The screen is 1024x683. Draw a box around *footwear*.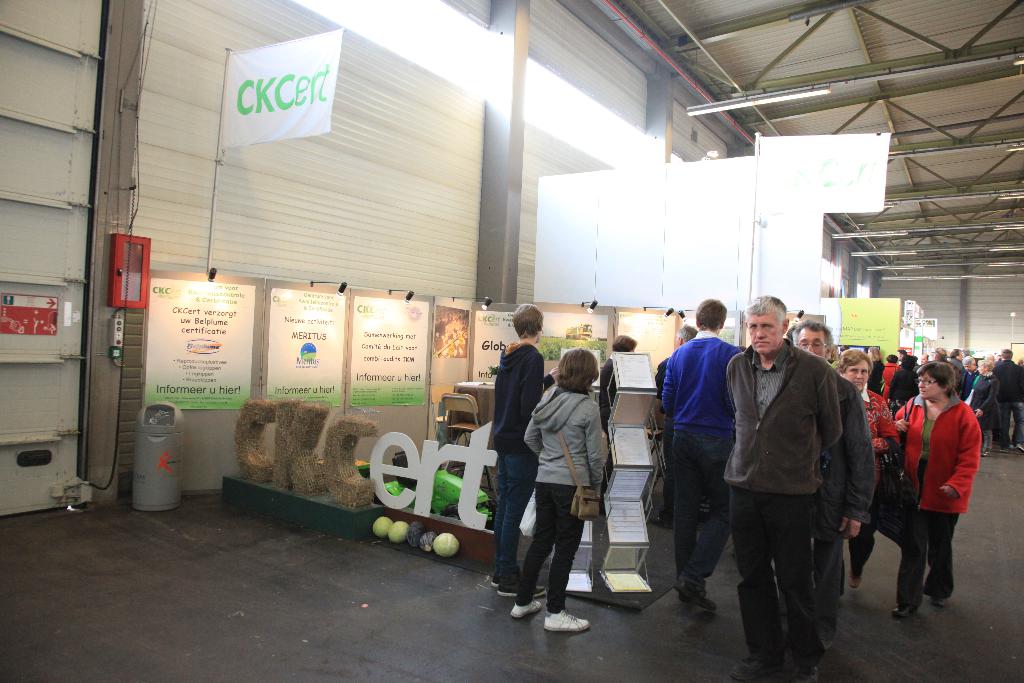
847,564,862,588.
